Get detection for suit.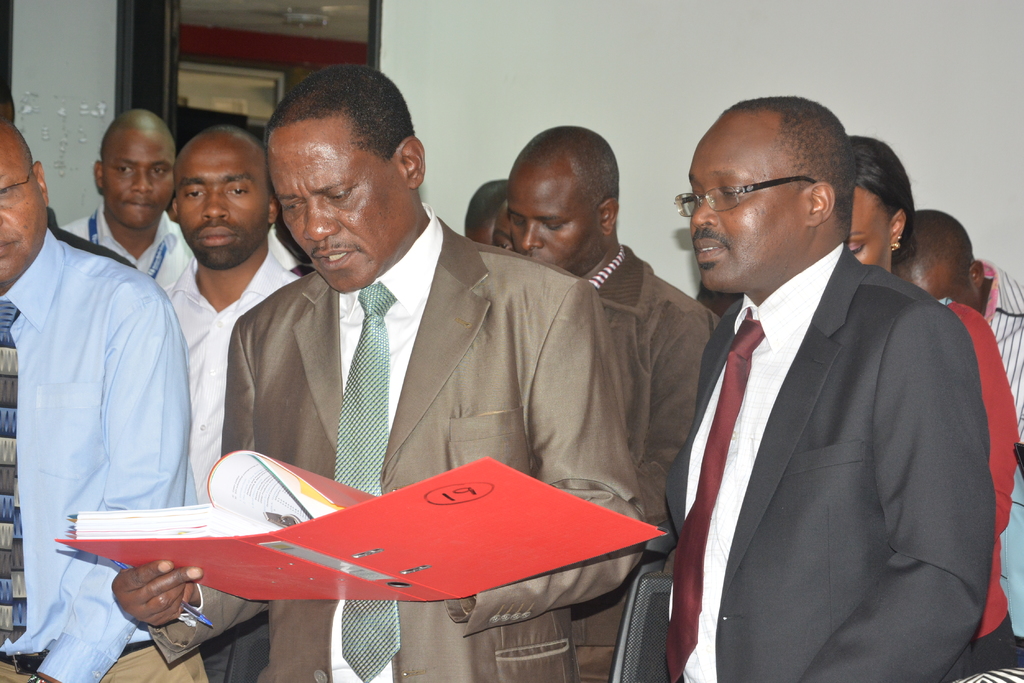
Detection: BBox(148, 198, 648, 682).
